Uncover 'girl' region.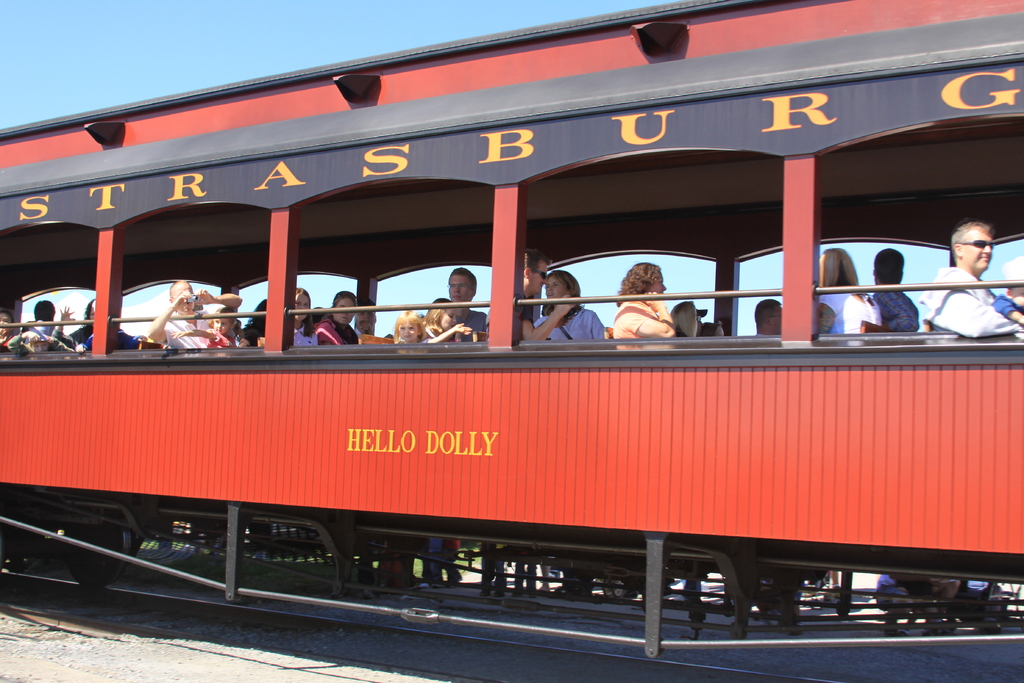
Uncovered: 291/286/314/347.
